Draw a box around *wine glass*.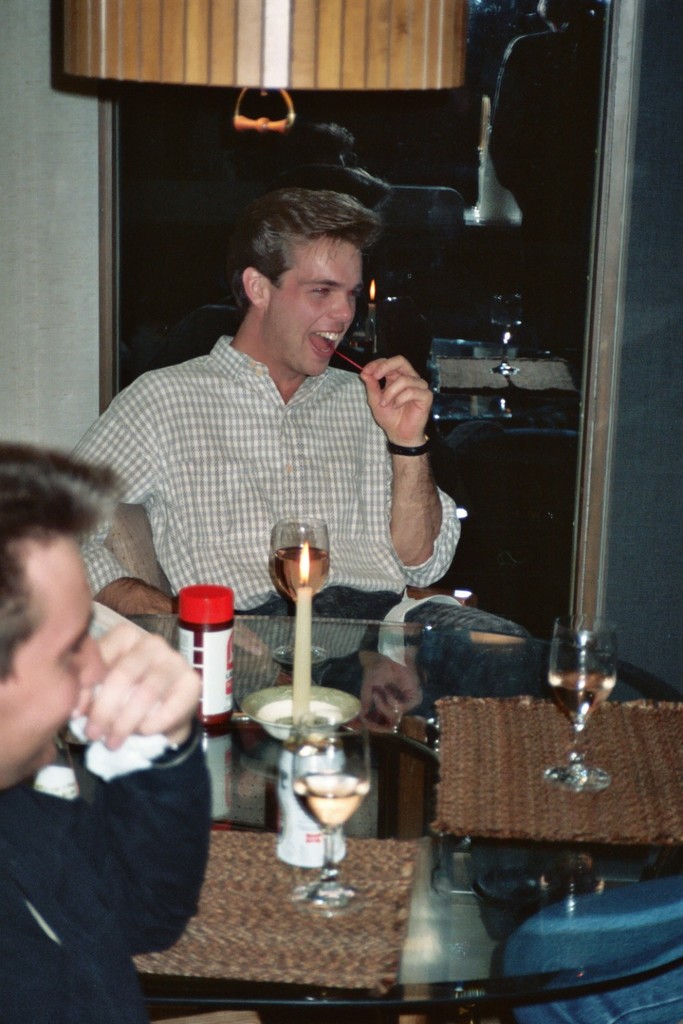
BBox(540, 614, 622, 787).
